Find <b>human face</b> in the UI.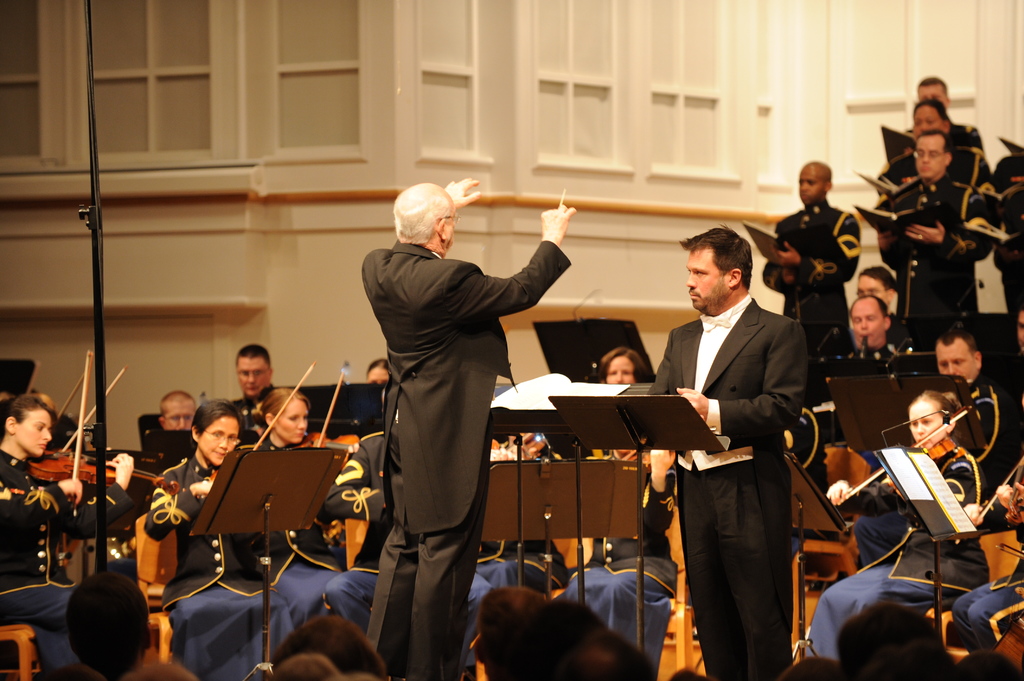
UI element at <region>17, 408, 55, 459</region>.
